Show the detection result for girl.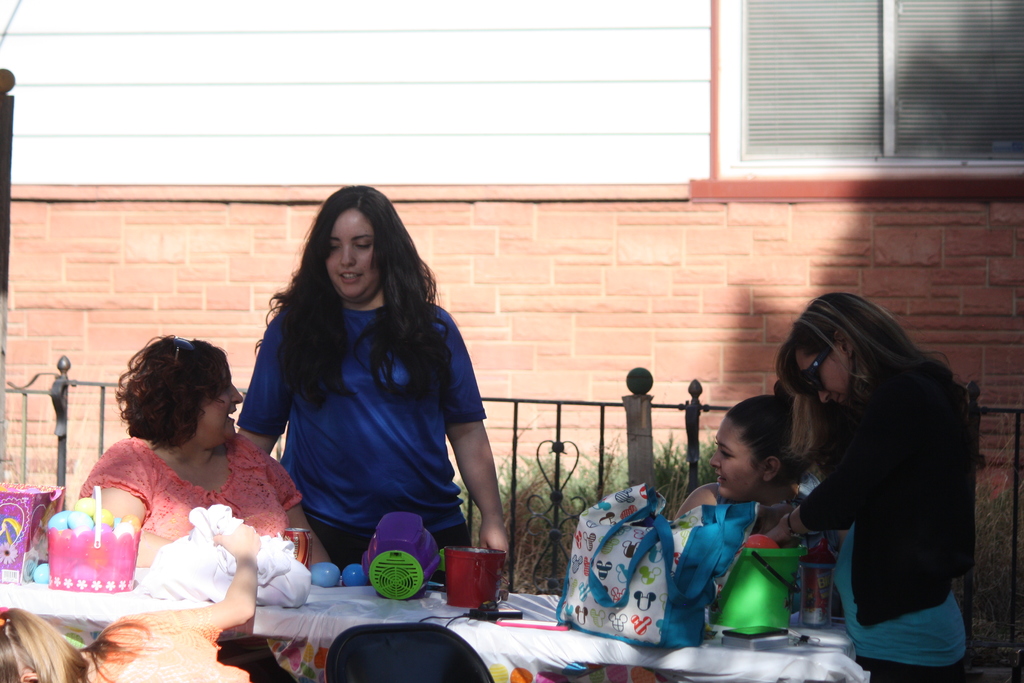
bbox=(236, 183, 508, 592).
